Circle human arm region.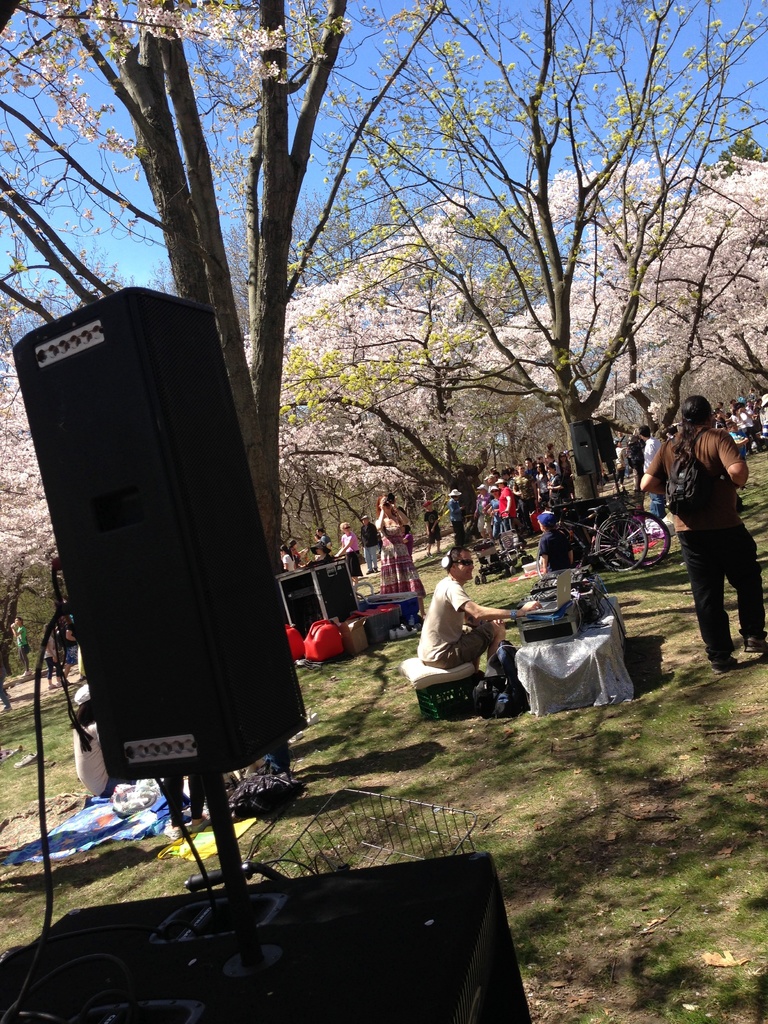
Region: (left=429, top=511, right=449, bottom=534).
